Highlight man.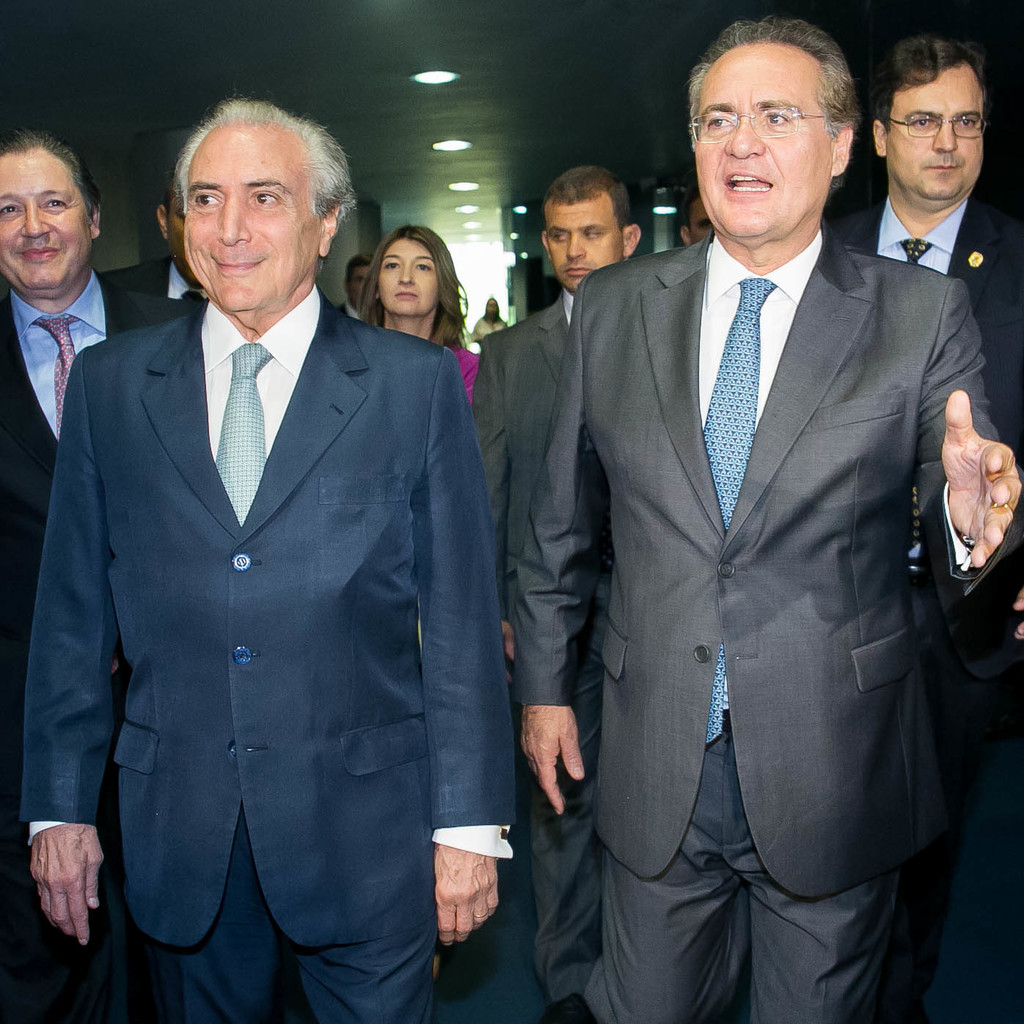
Highlighted region: {"left": 469, "top": 162, "right": 645, "bottom": 1023}.
